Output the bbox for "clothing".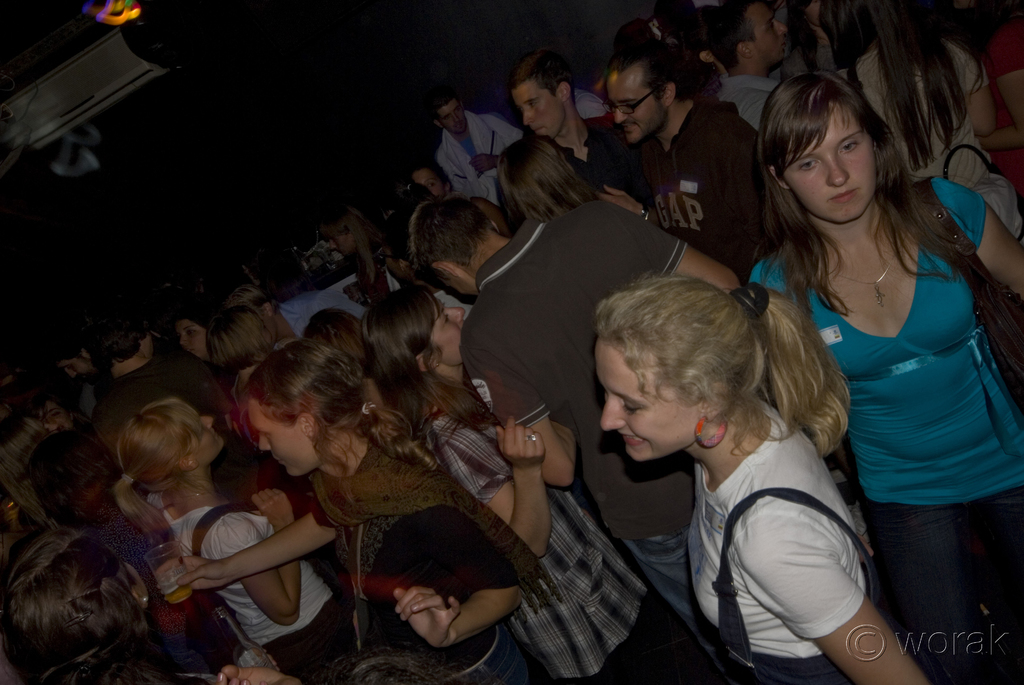
bbox=(460, 218, 699, 628).
